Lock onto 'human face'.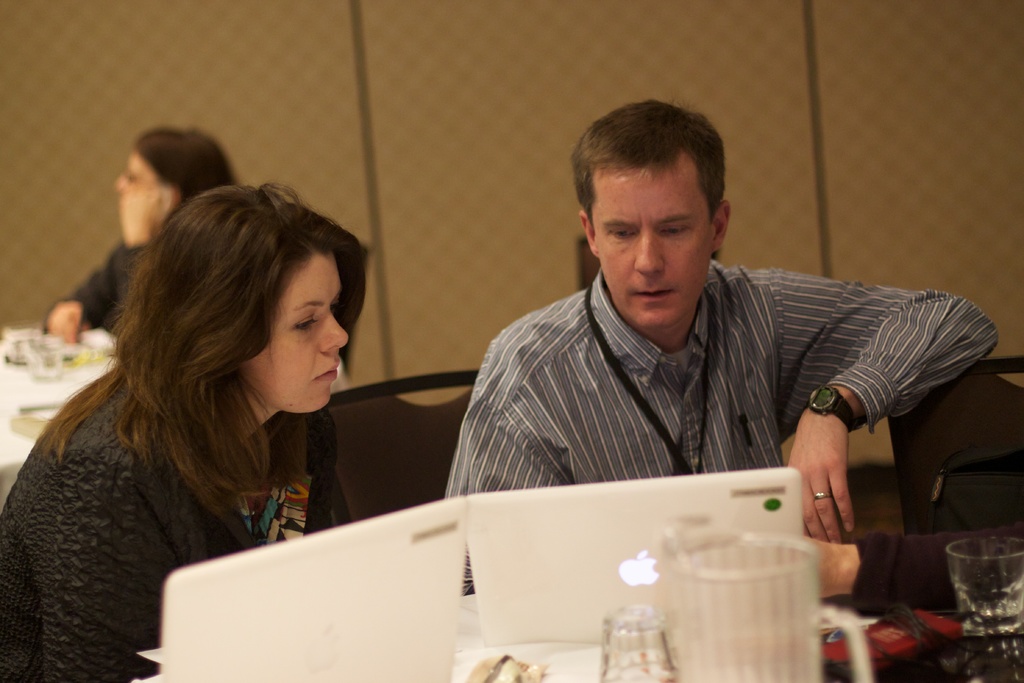
Locked: crop(107, 155, 163, 220).
